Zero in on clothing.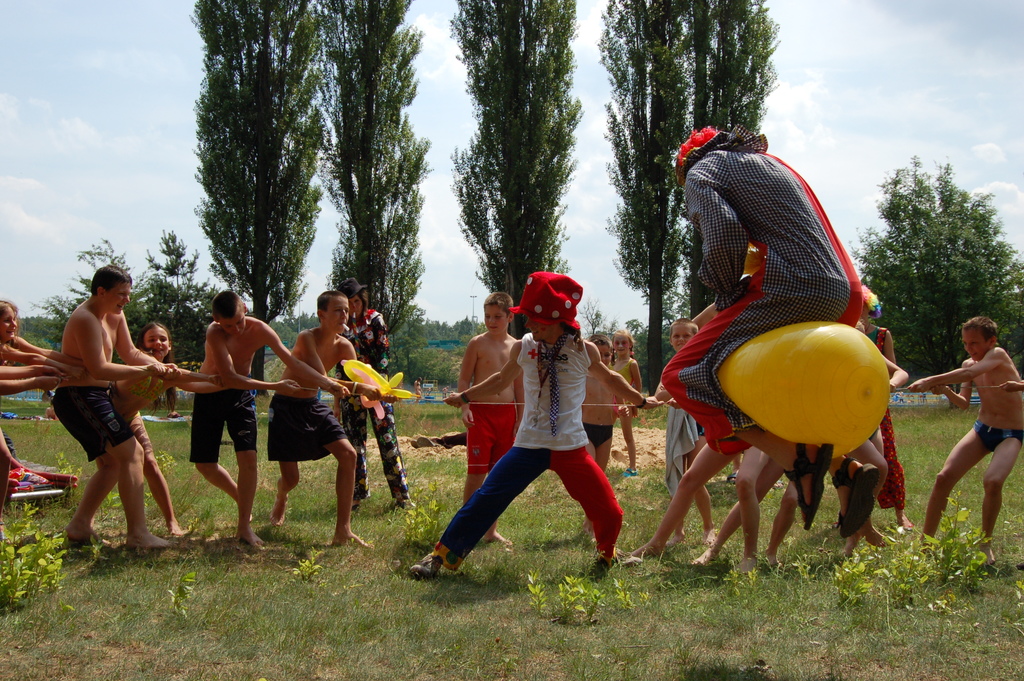
Zeroed in: <region>661, 147, 863, 460</region>.
